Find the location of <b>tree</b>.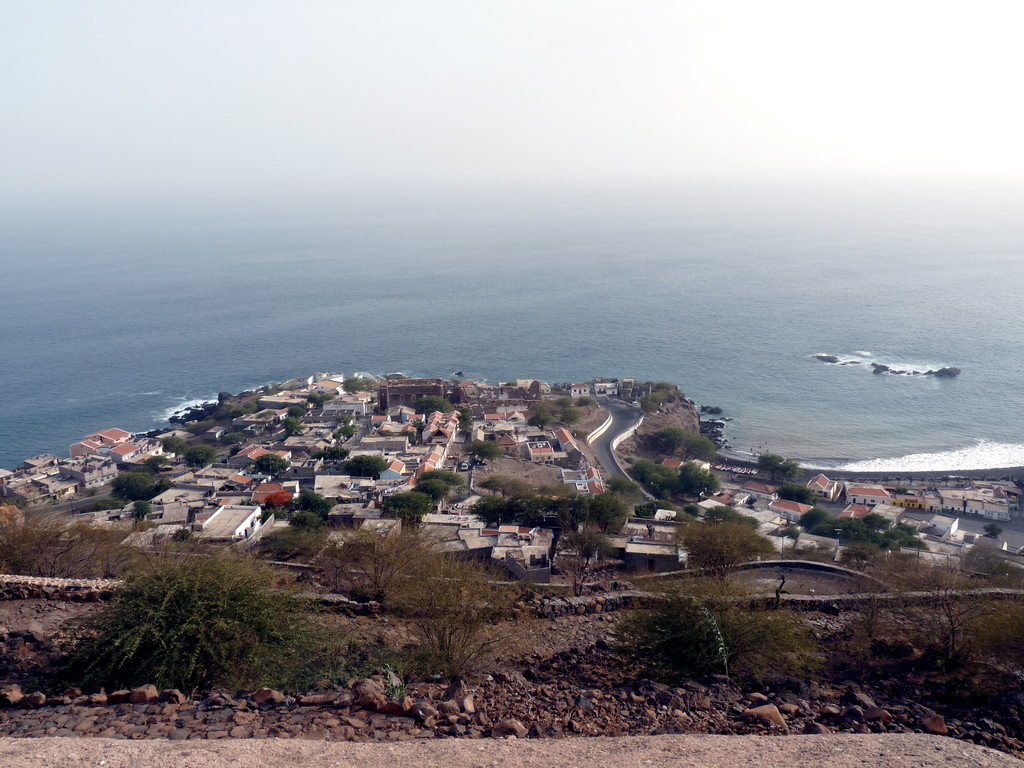
Location: 187/445/218/472.
